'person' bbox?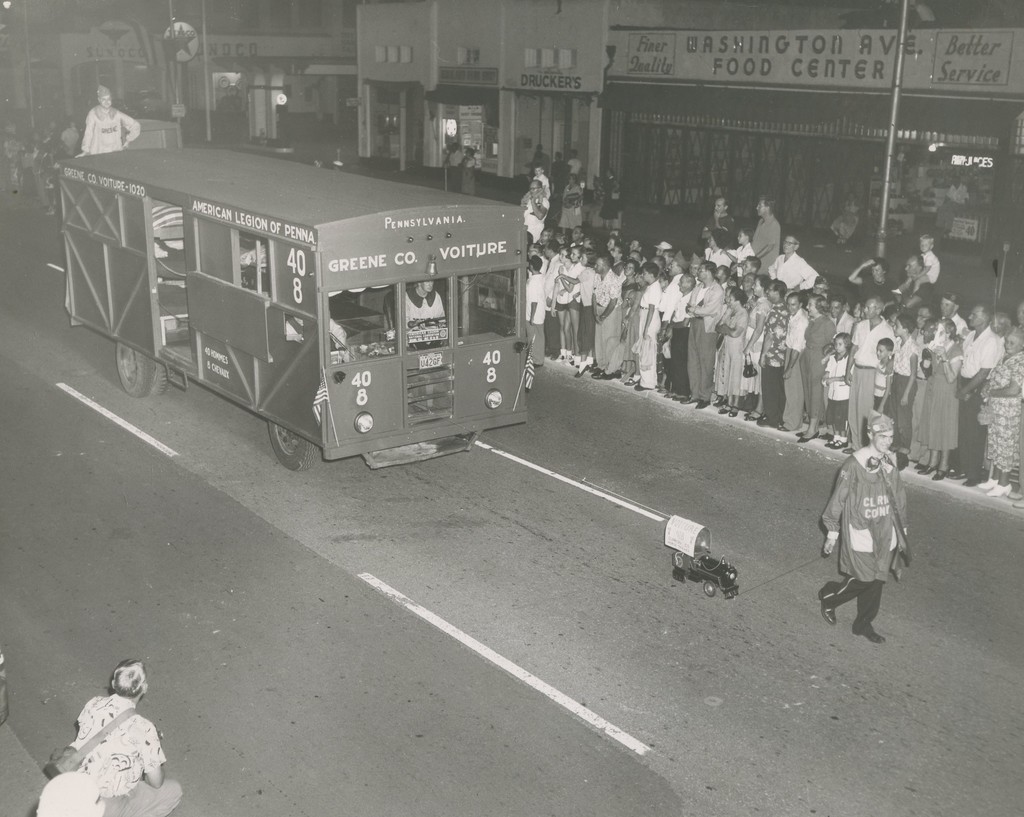
Rect(701, 199, 742, 254)
